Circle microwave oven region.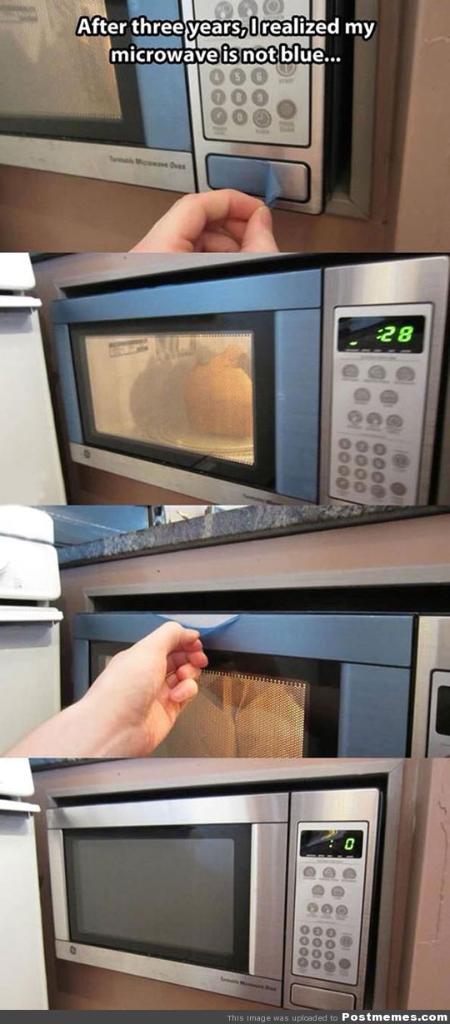
Region: box(0, 0, 355, 217).
